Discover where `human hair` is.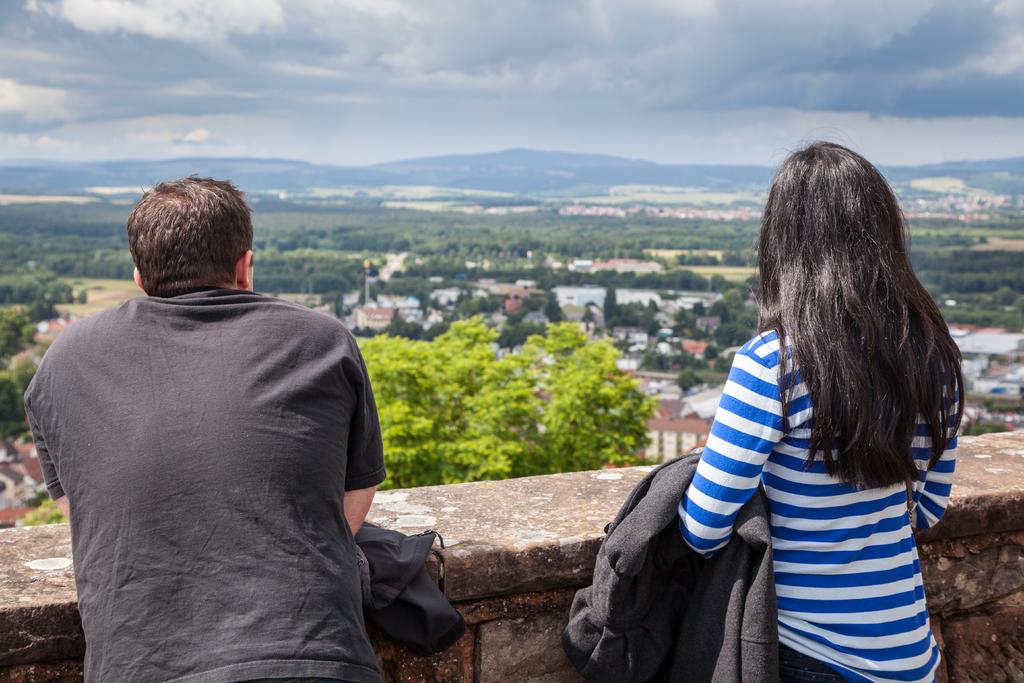
Discovered at Rect(759, 126, 953, 527).
